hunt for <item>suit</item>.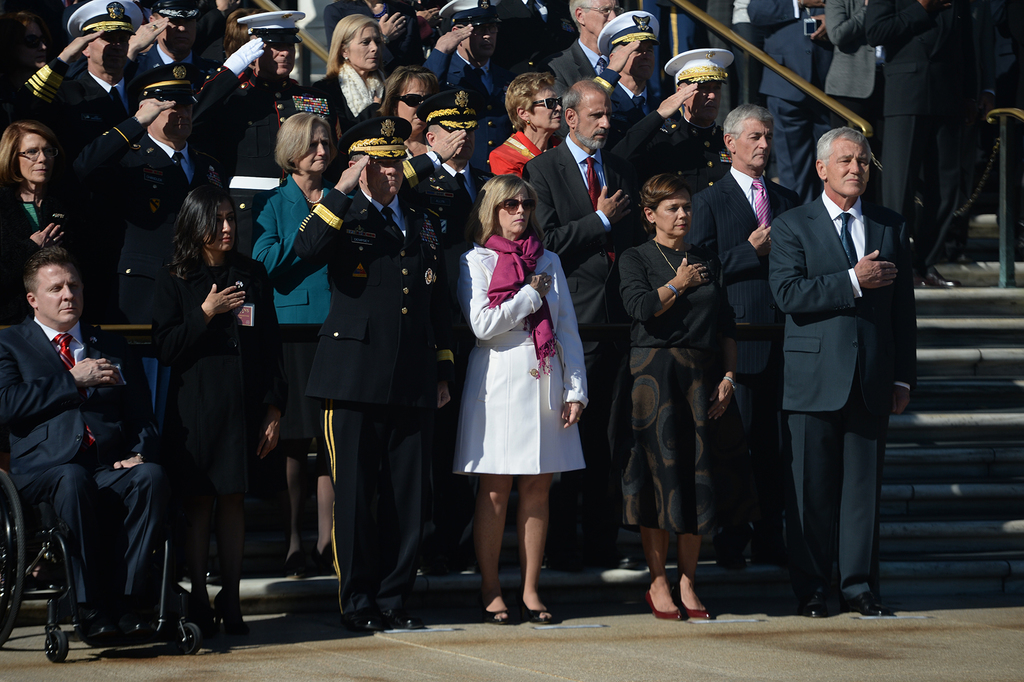
Hunted down at bbox(0, 314, 164, 603).
